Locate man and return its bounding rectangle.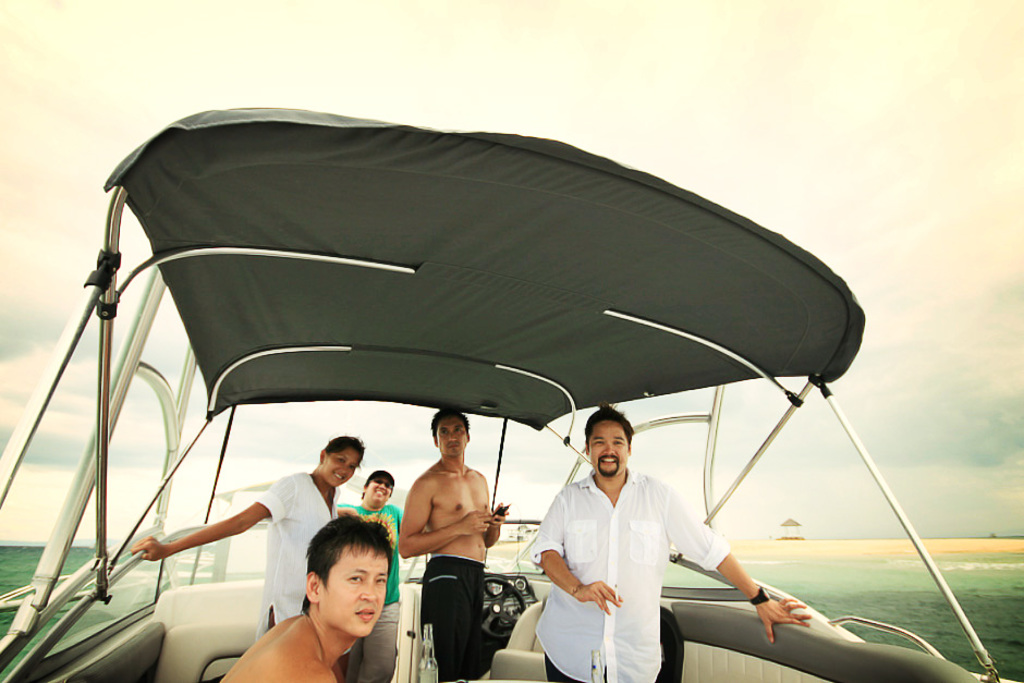
bbox(399, 407, 508, 682).
